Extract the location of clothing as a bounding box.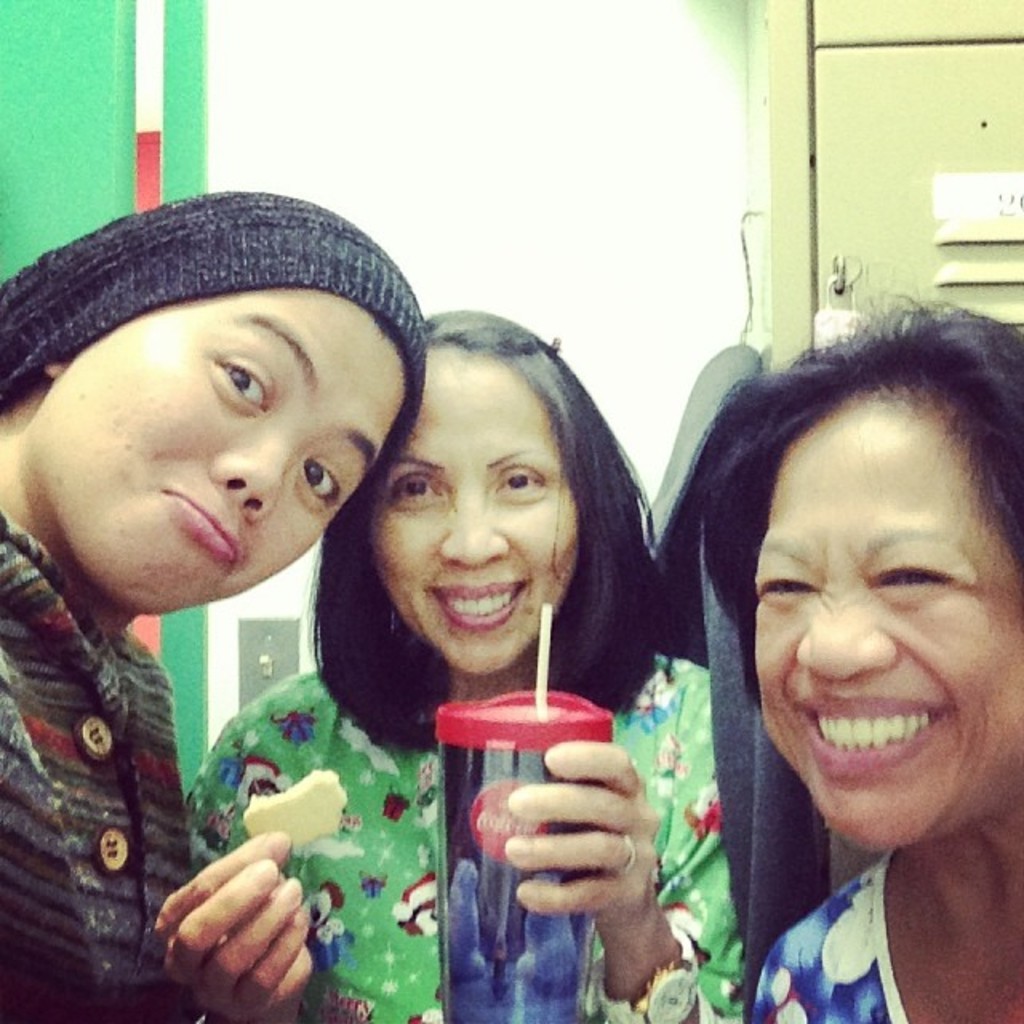
crop(171, 494, 728, 1011).
